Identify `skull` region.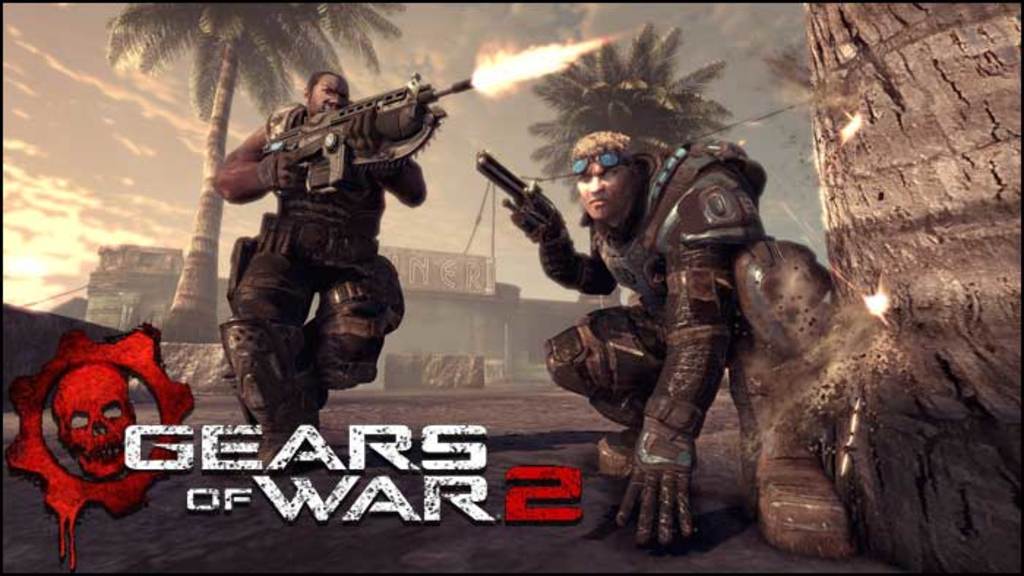
Region: [x1=56, y1=365, x2=139, y2=480].
